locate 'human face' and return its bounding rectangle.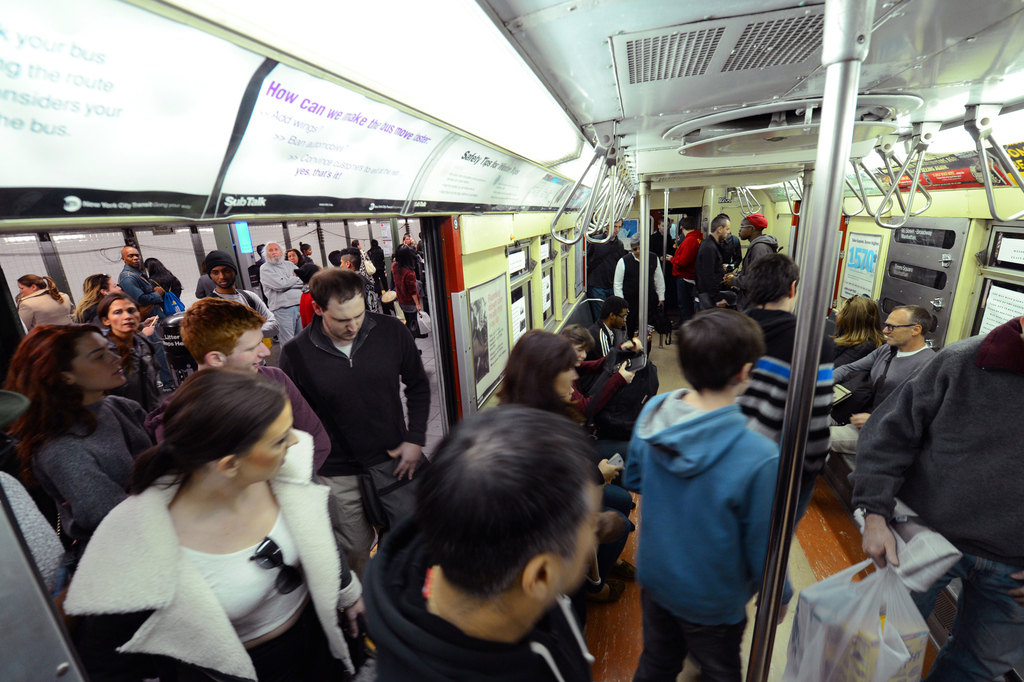
224/329/271/377.
